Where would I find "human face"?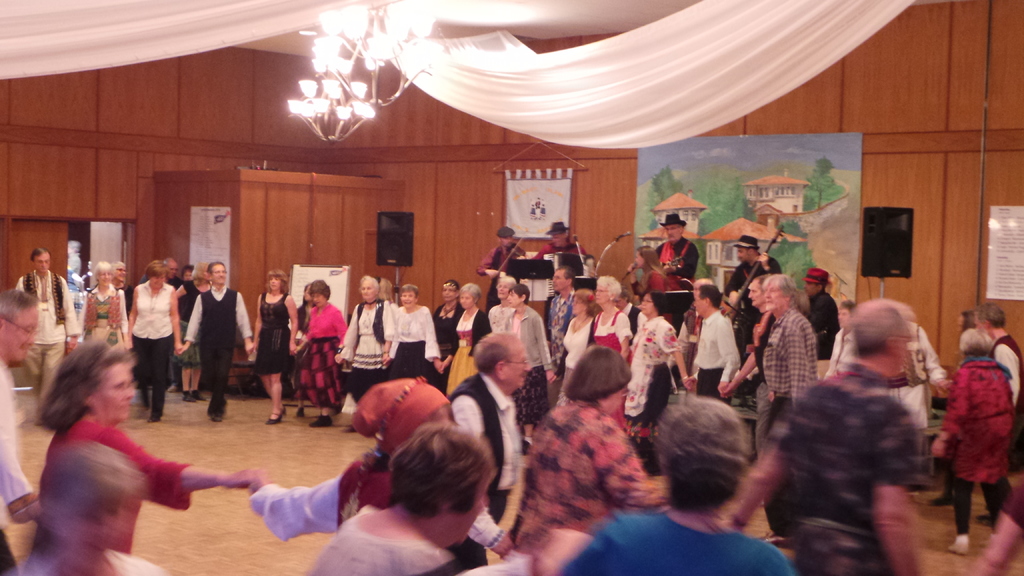
At left=495, top=277, right=506, bottom=302.
